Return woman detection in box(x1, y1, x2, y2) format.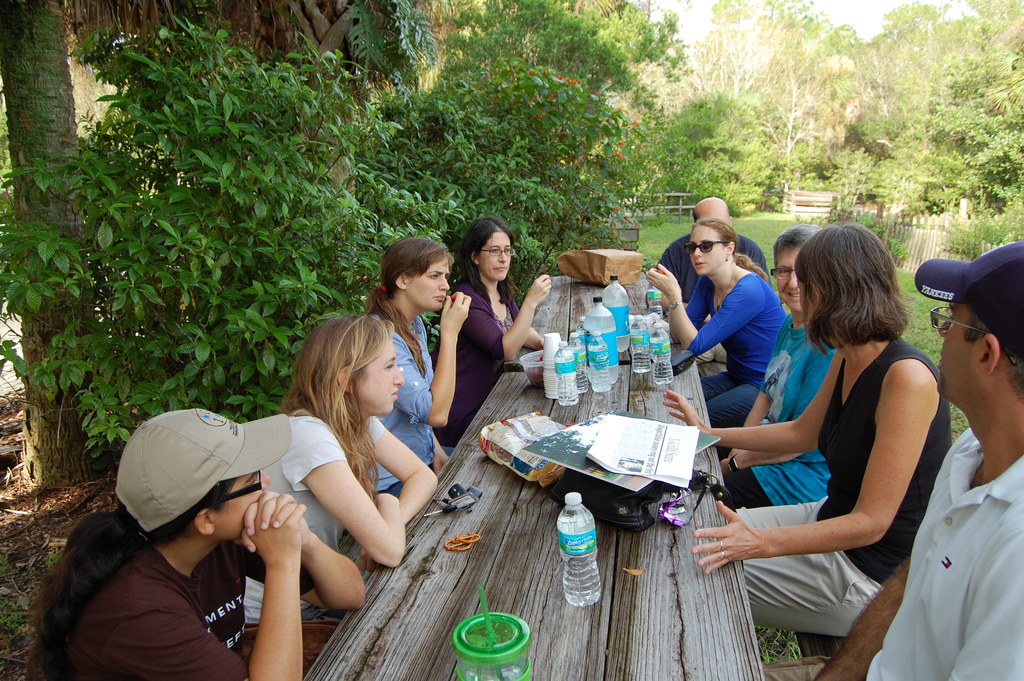
box(38, 405, 366, 680).
